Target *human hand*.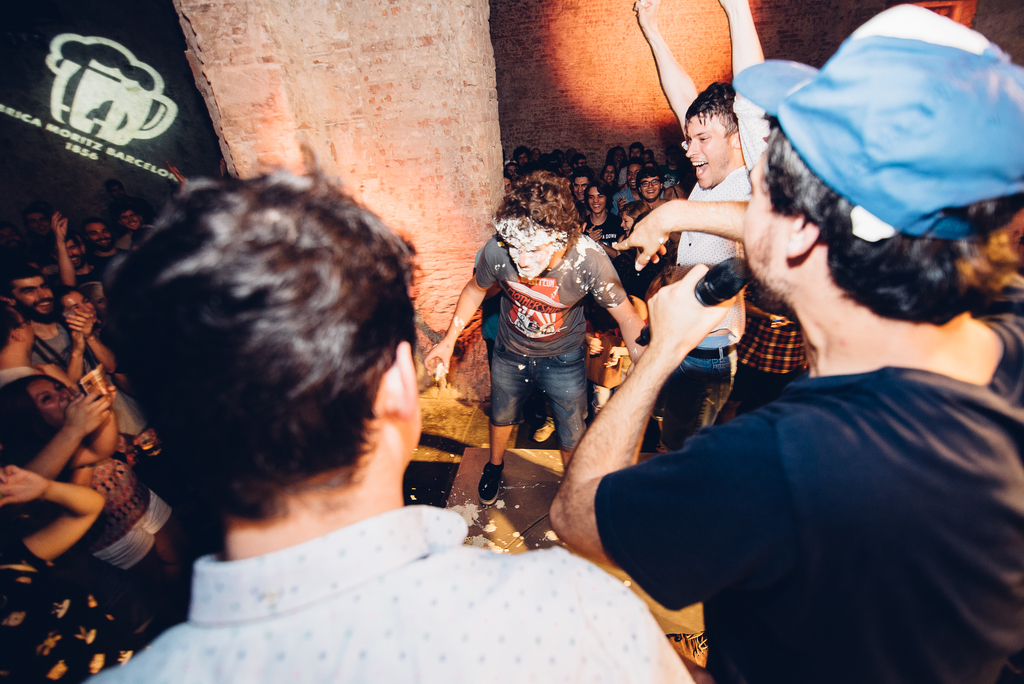
Target region: 610:197:673:275.
